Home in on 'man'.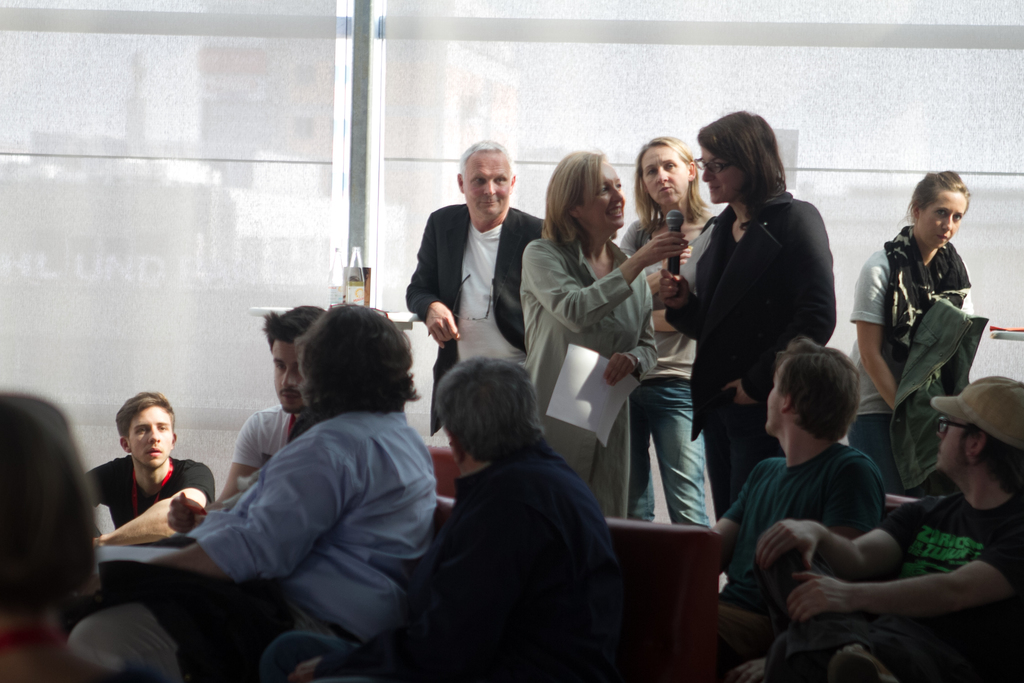
Homed in at {"x1": 709, "y1": 339, "x2": 885, "y2": 671}.
